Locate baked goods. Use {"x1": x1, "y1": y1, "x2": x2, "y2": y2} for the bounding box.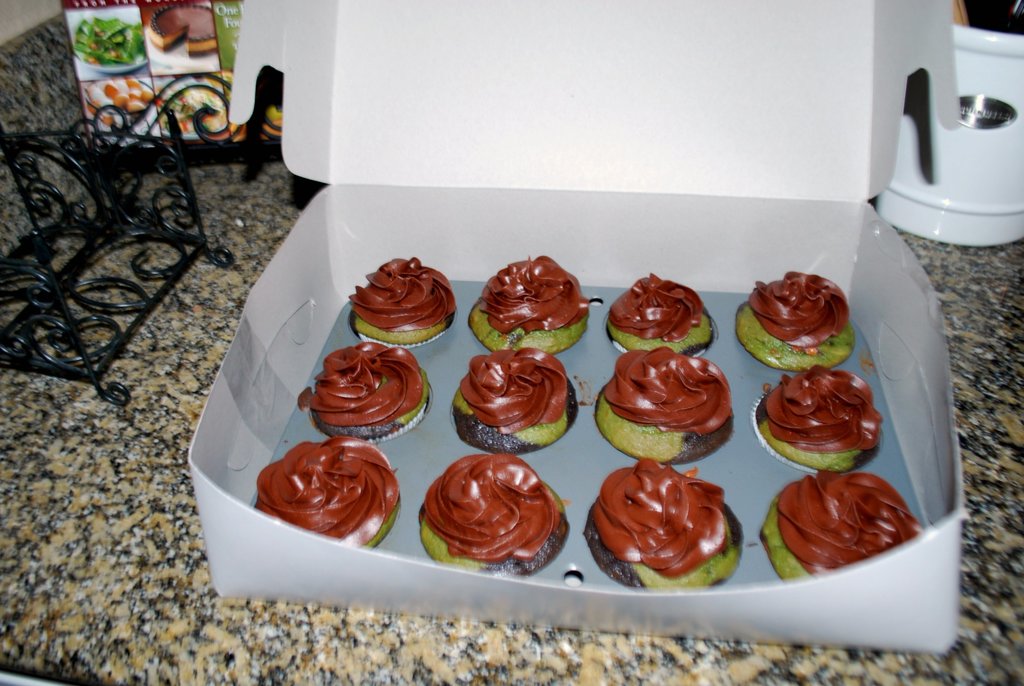
{"x1": 412, "y1": 453, "x2": 573, "y2": 576}.
